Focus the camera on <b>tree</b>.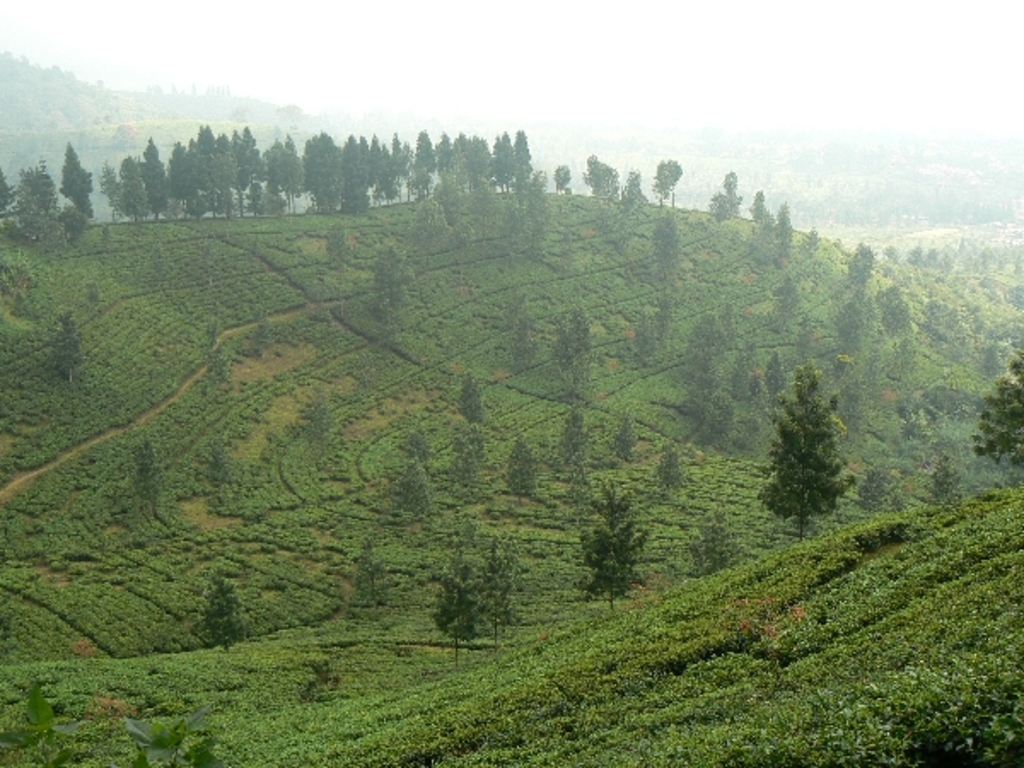
Focus region: region(220, 294, 236, 350).
